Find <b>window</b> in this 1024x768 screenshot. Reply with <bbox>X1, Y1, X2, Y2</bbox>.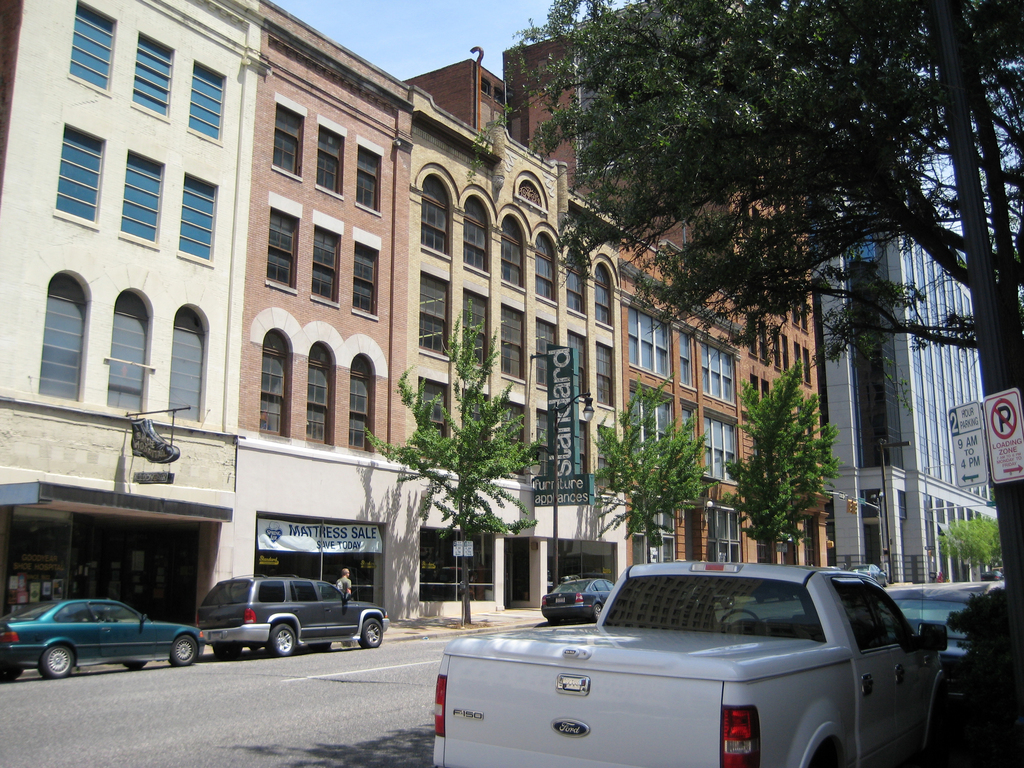
<bbox>353, 236, 381, 323</bbox>.
